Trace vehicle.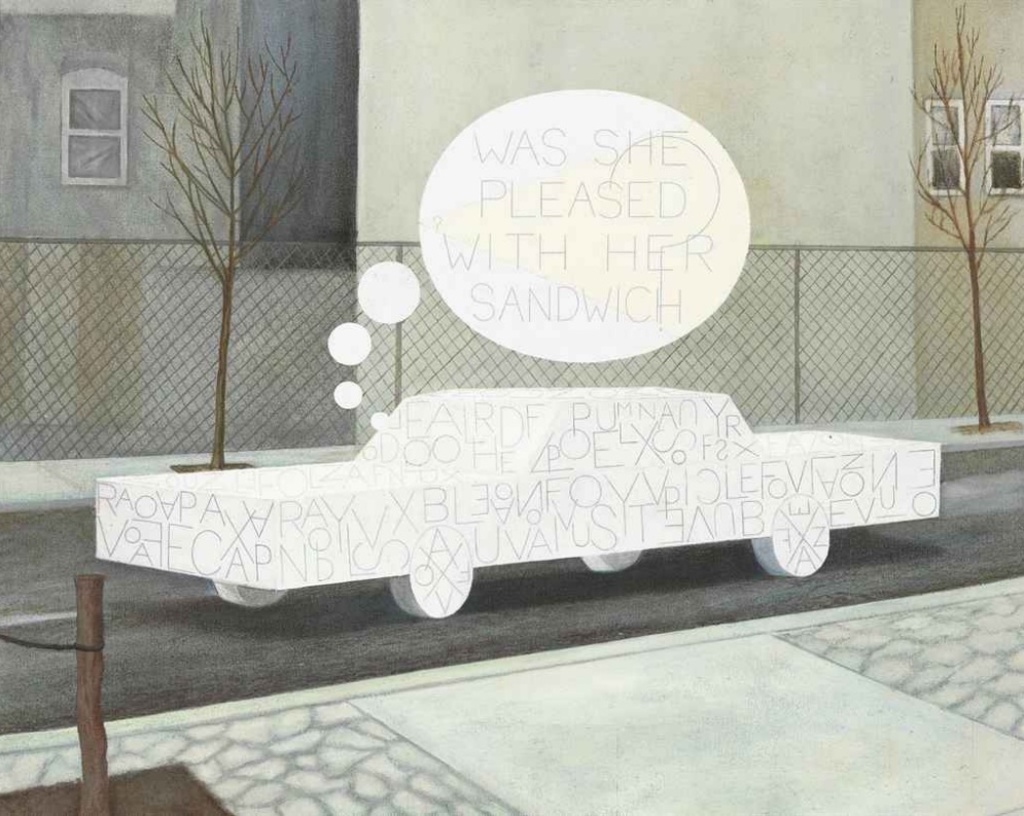
Traced to (x1=95, y1=382, x2=943, y2=624).
